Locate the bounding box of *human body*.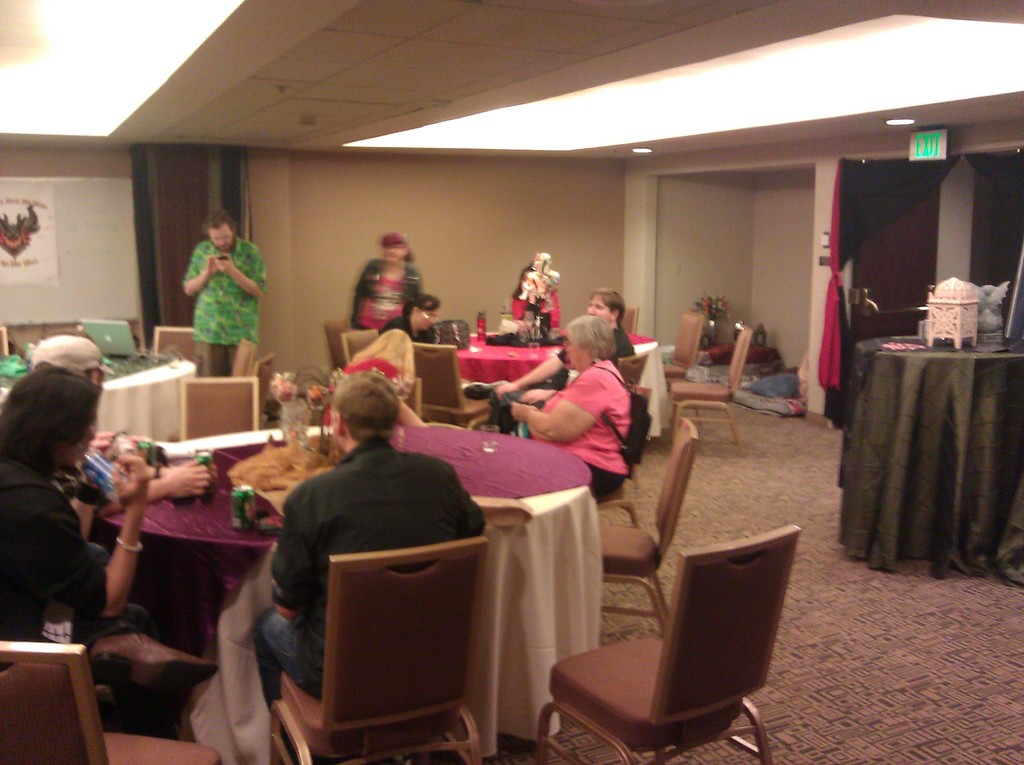
Bounding box: 374 291 433 351.
